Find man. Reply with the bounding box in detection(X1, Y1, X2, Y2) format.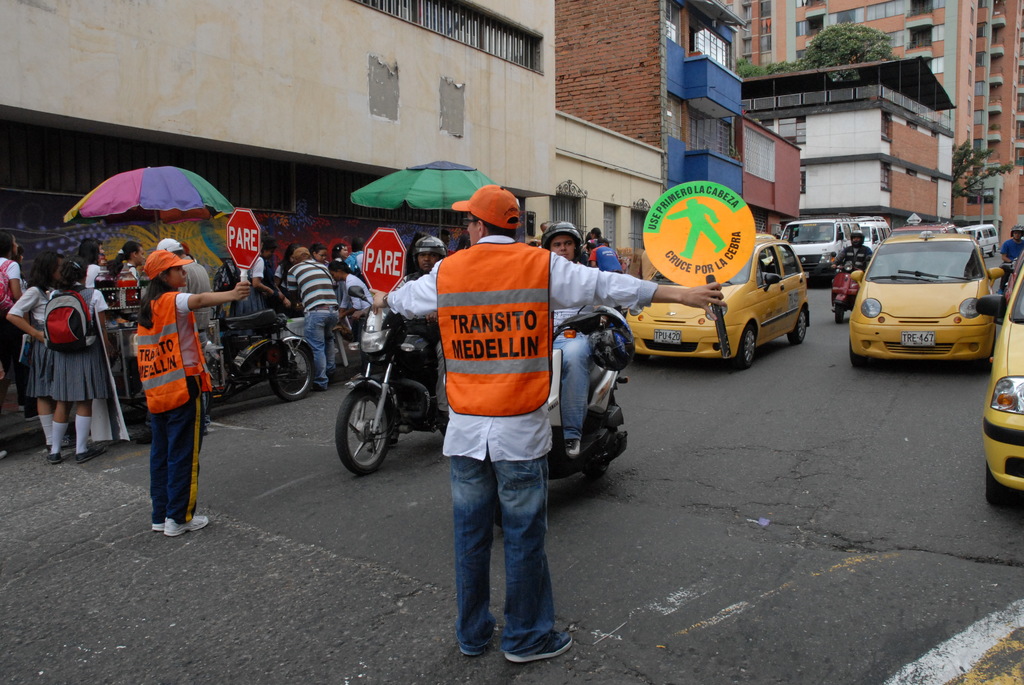
detection(1001, 228, 1023, 283).
